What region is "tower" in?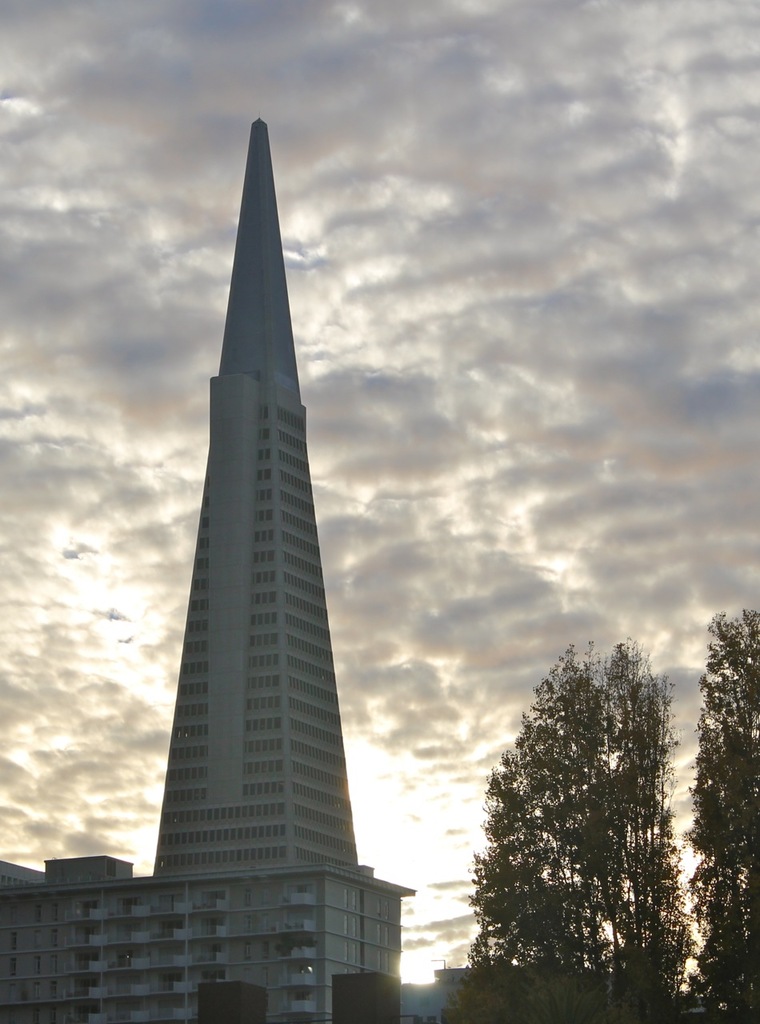
pyautogui.locateOnScreen(0, 121, 418, 1023).
